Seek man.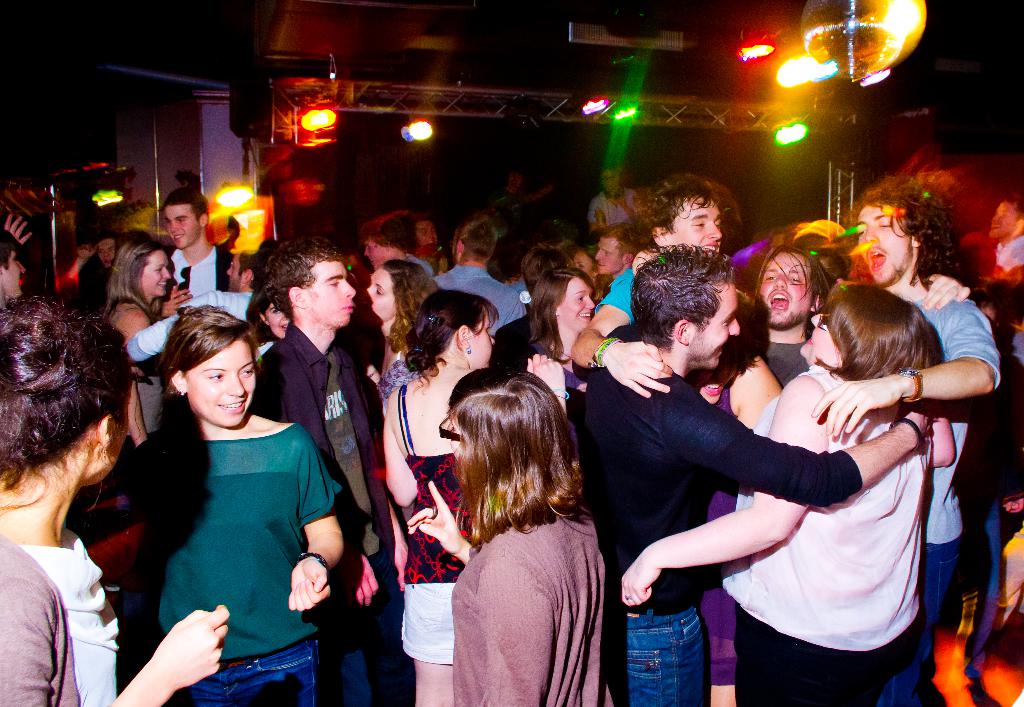
bbox=[743, 238, 833, 391].
